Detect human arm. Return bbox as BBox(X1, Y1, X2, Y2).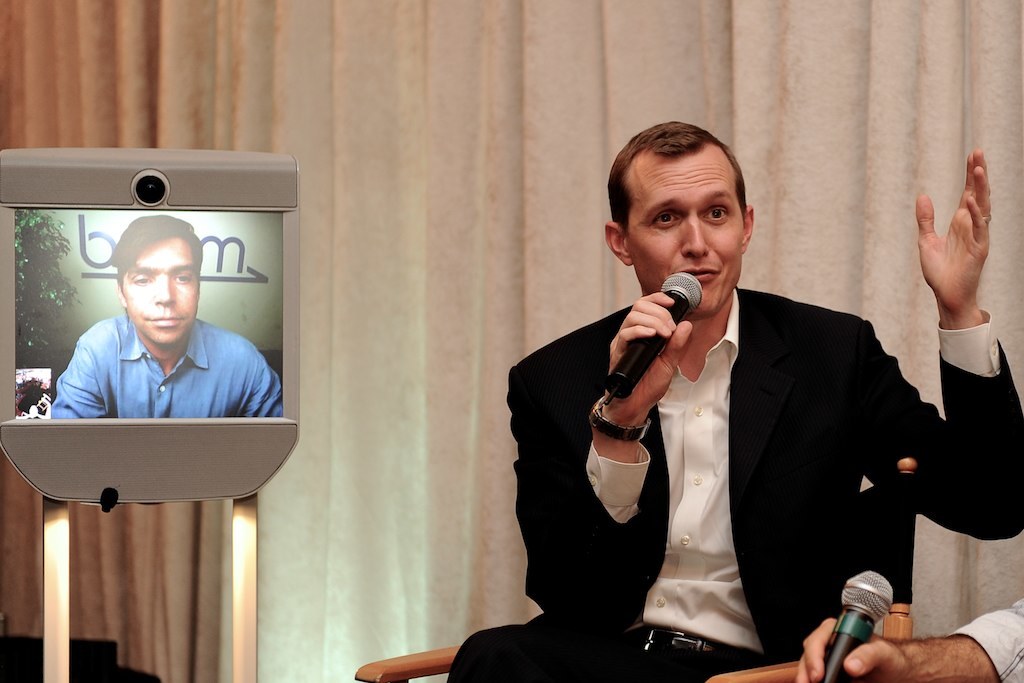
BBox(517, 295, 697, 637).
